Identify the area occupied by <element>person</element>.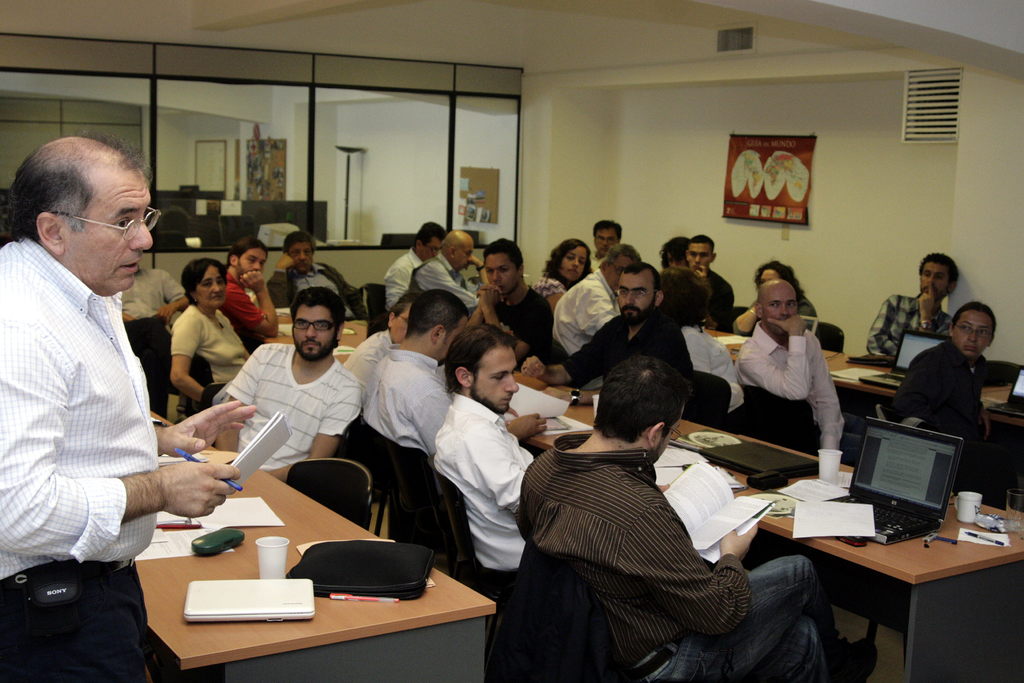
Area: Rect(499, 369, 899, 680).
